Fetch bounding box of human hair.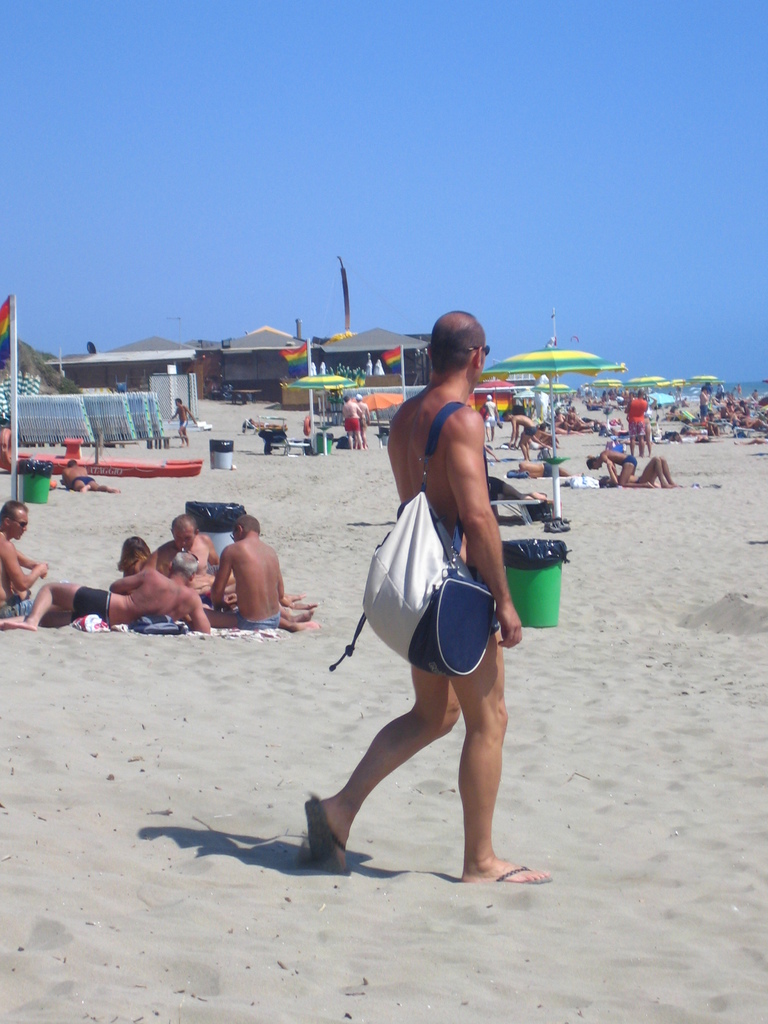
Bbox: 118/538/151/574.
